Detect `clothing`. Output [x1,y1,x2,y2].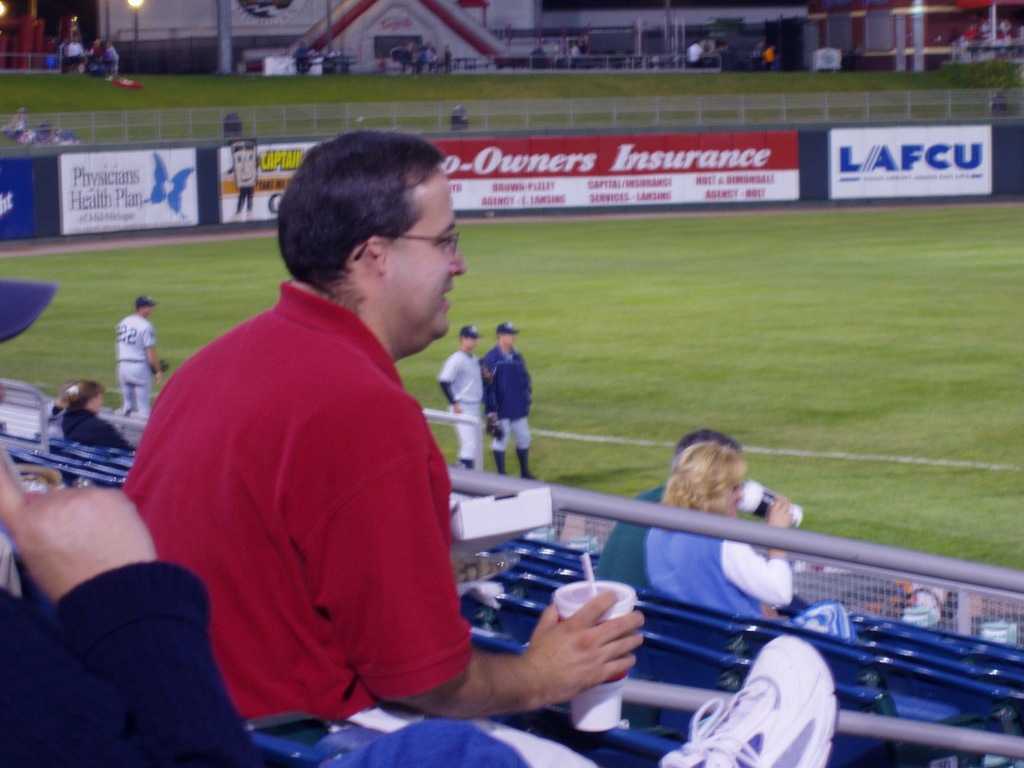
[122,305,165,421].
